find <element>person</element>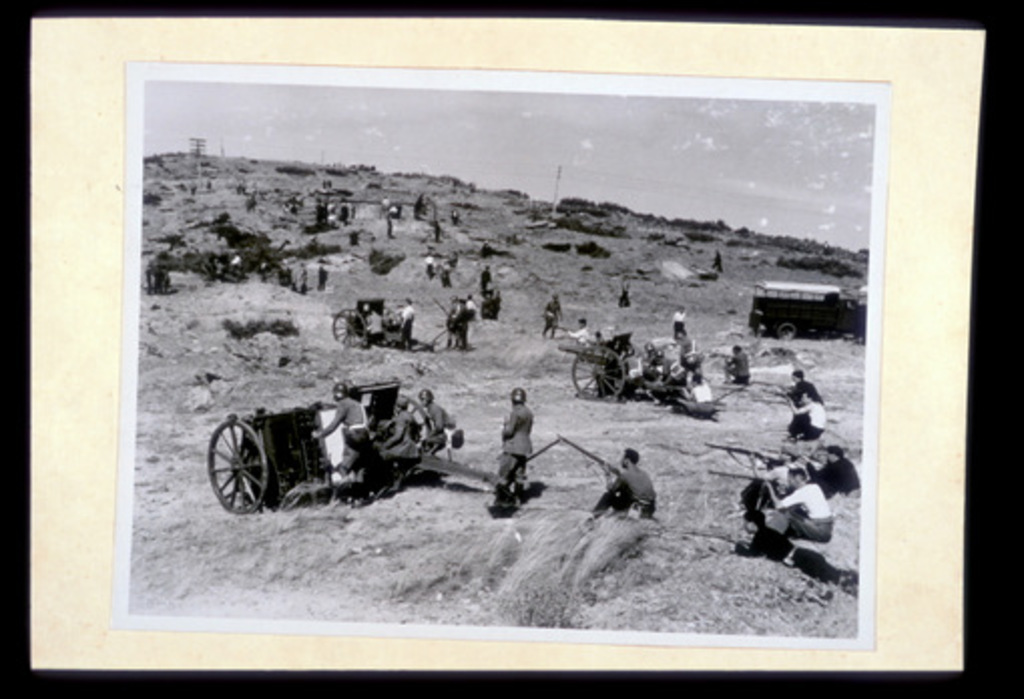
{"left": 747, "top": 458, "right": 833, "bottom": 556}
